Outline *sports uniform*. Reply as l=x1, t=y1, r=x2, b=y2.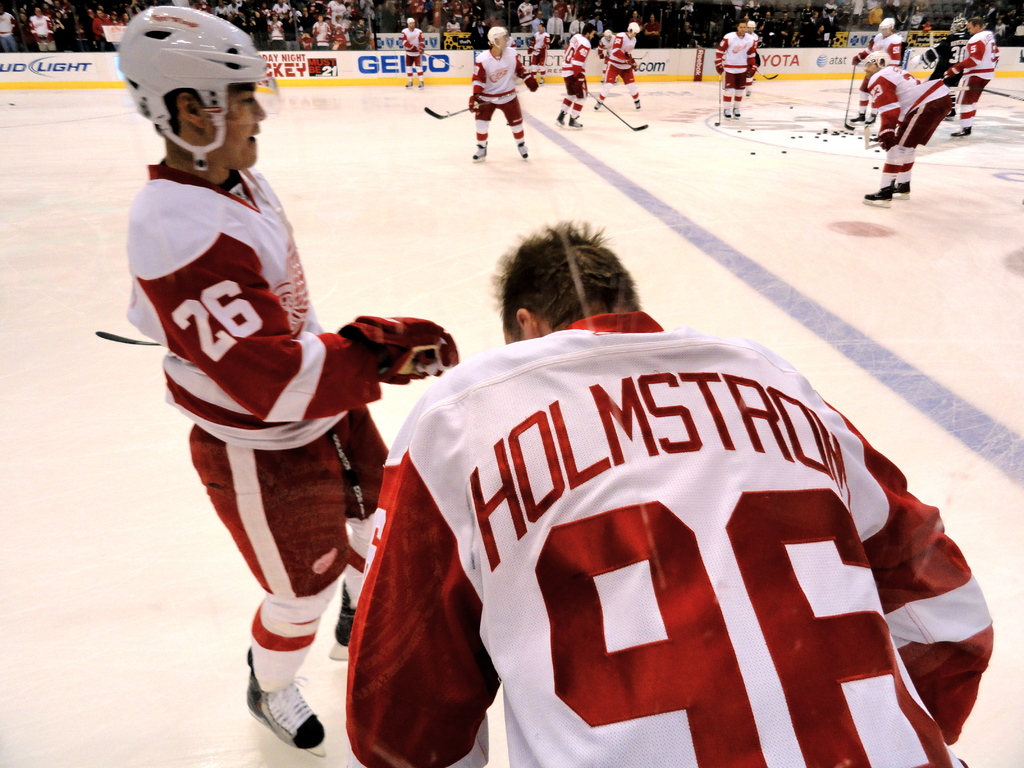
l=120, t=159, r=387, b=696.
